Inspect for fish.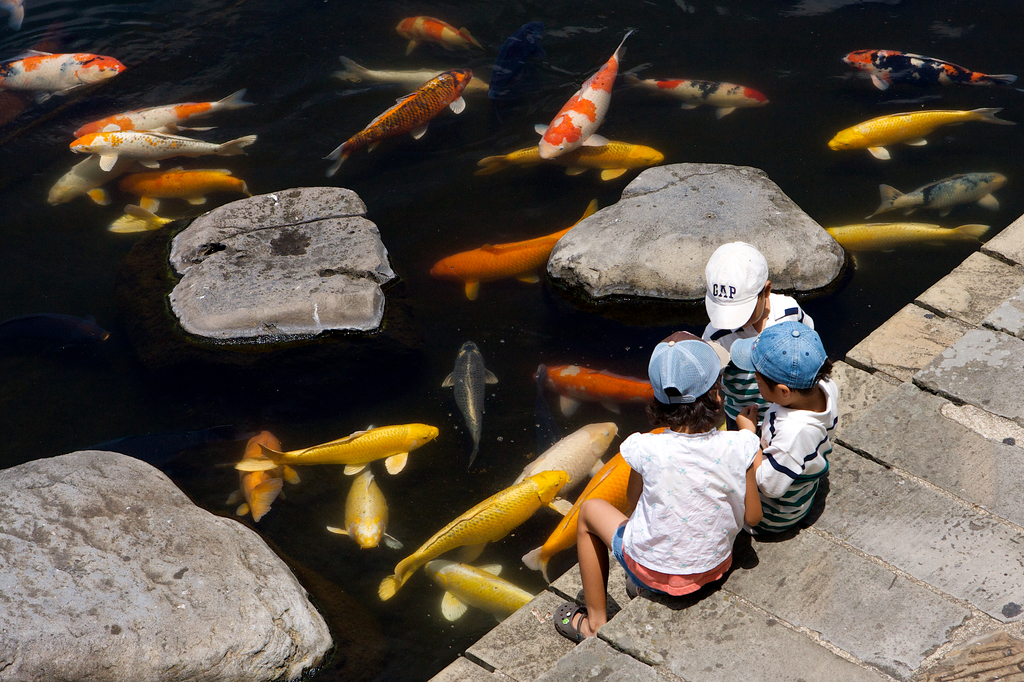
Inspection: {"left": 534, "top": 366, "right": 566, "bottom": 455}.
